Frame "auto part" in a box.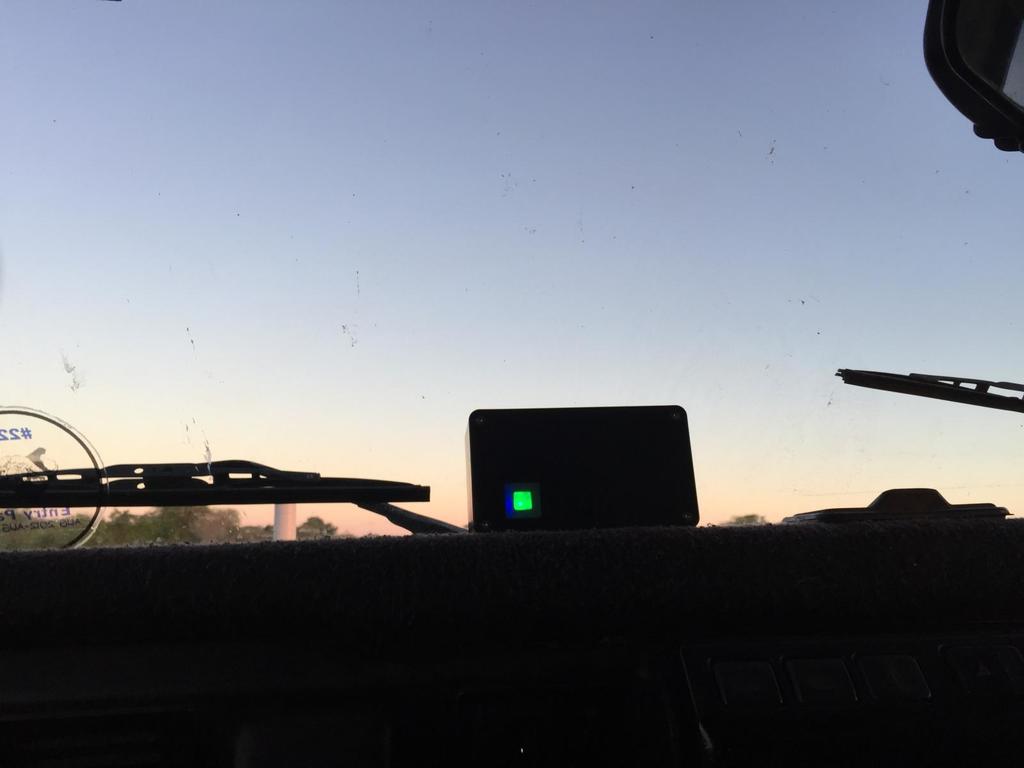
rect(466, 408, 712, 541).
